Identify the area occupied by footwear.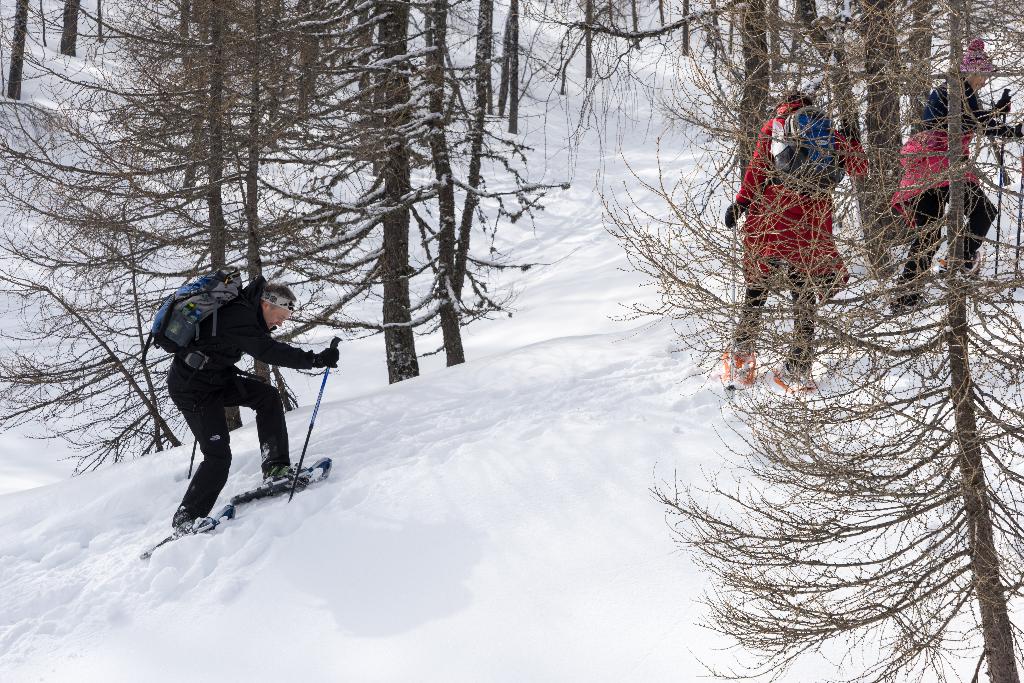
Area: locate(945, 257, 990, 283).
